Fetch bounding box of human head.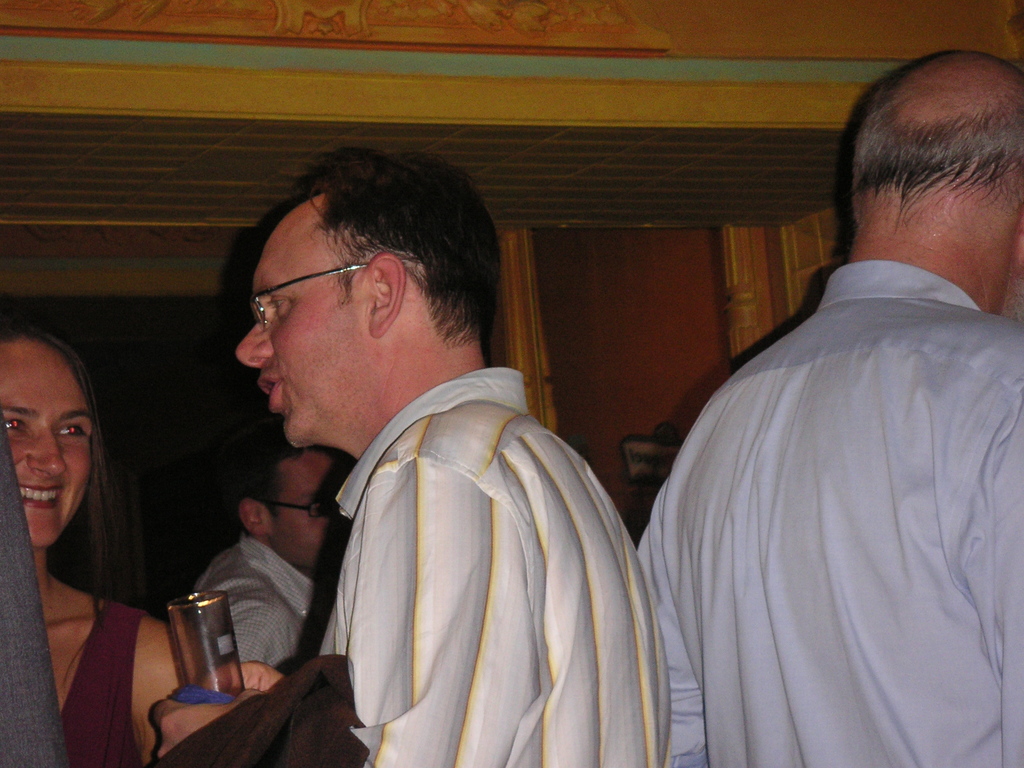
Bbox: <bbox>851, 50, 1023, 326</bbox>.
